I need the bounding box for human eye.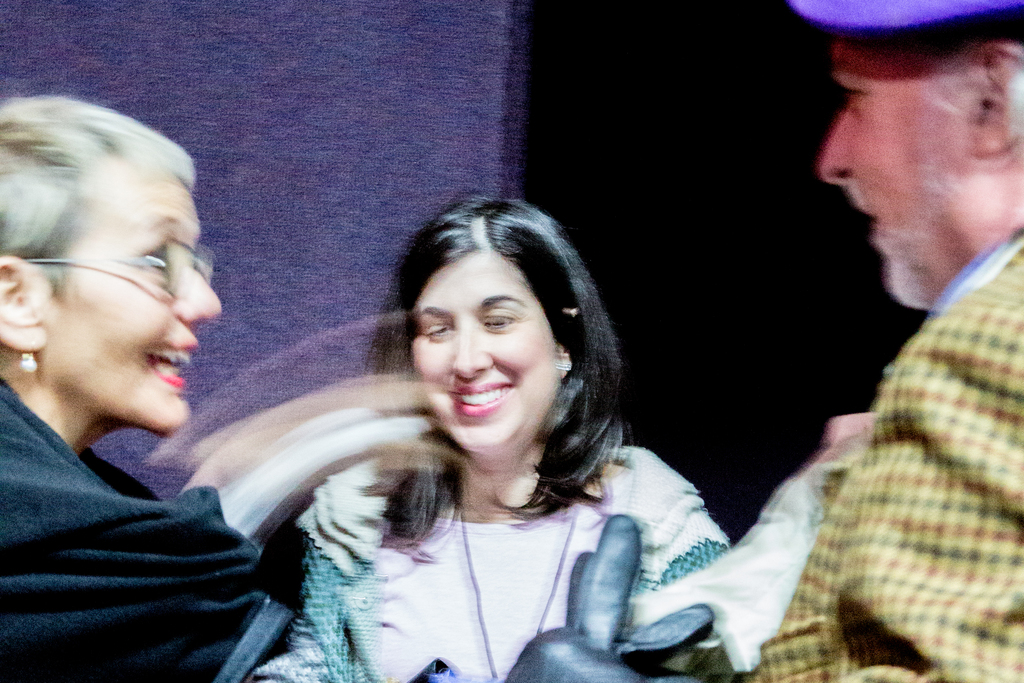
Here it is: <bbox>847, 86, 869, 110</bbox>.
